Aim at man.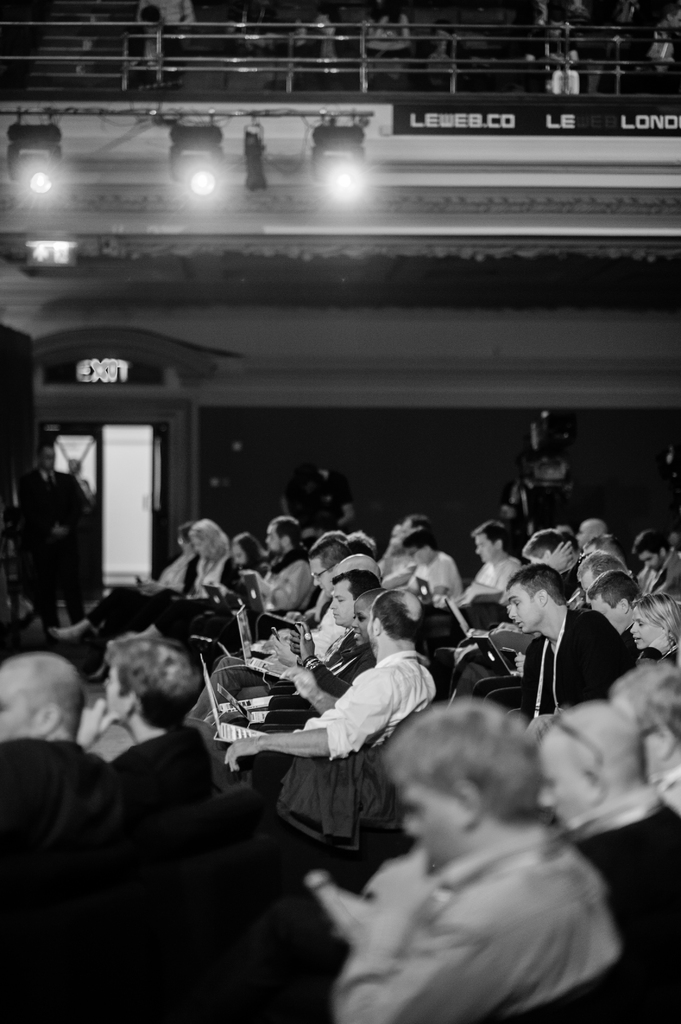
Aimed at crop(324, 693, 618, 1023).
